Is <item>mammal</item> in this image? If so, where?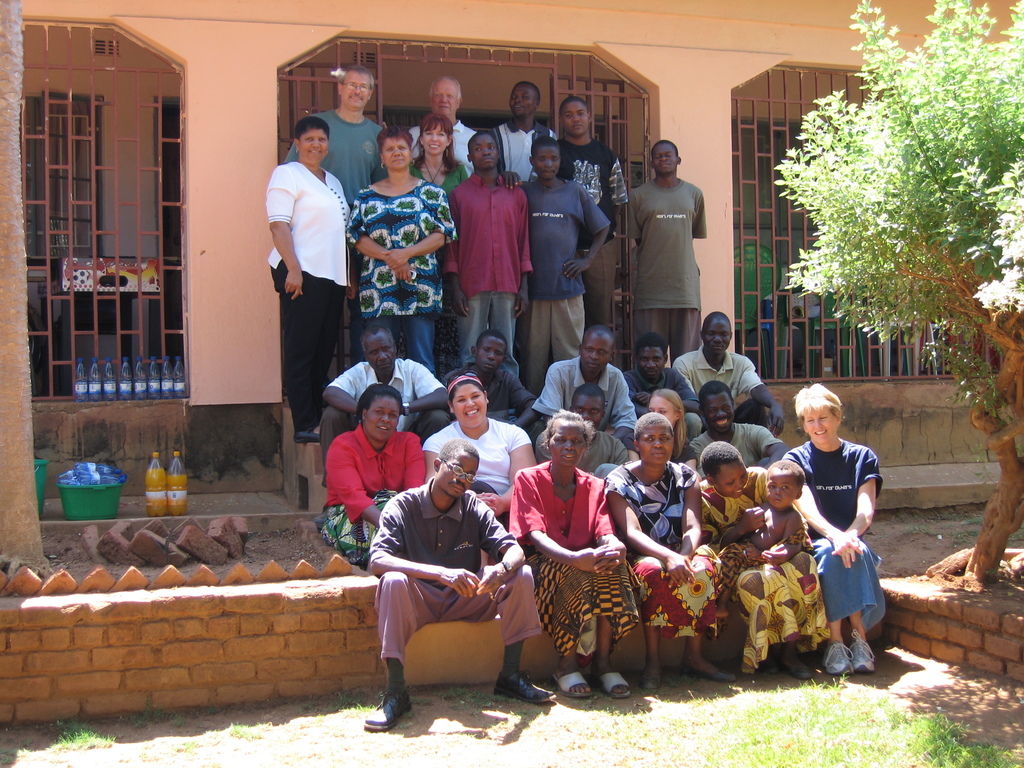
Yes, at 446, 328, 544, 437.
